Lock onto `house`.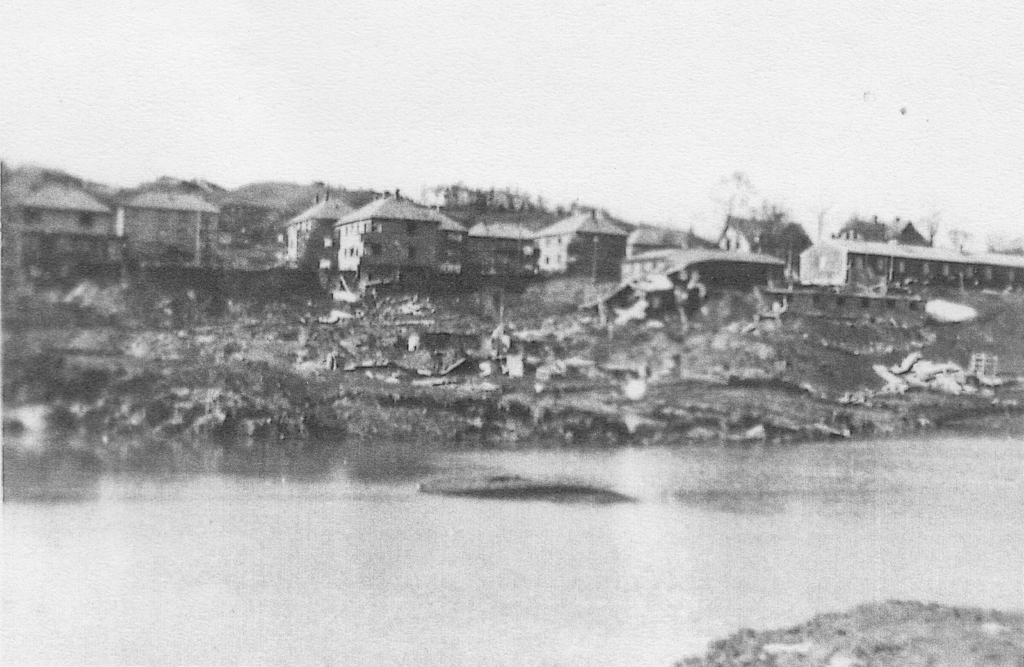
Locked: rect(280, 191, 359, 257).
